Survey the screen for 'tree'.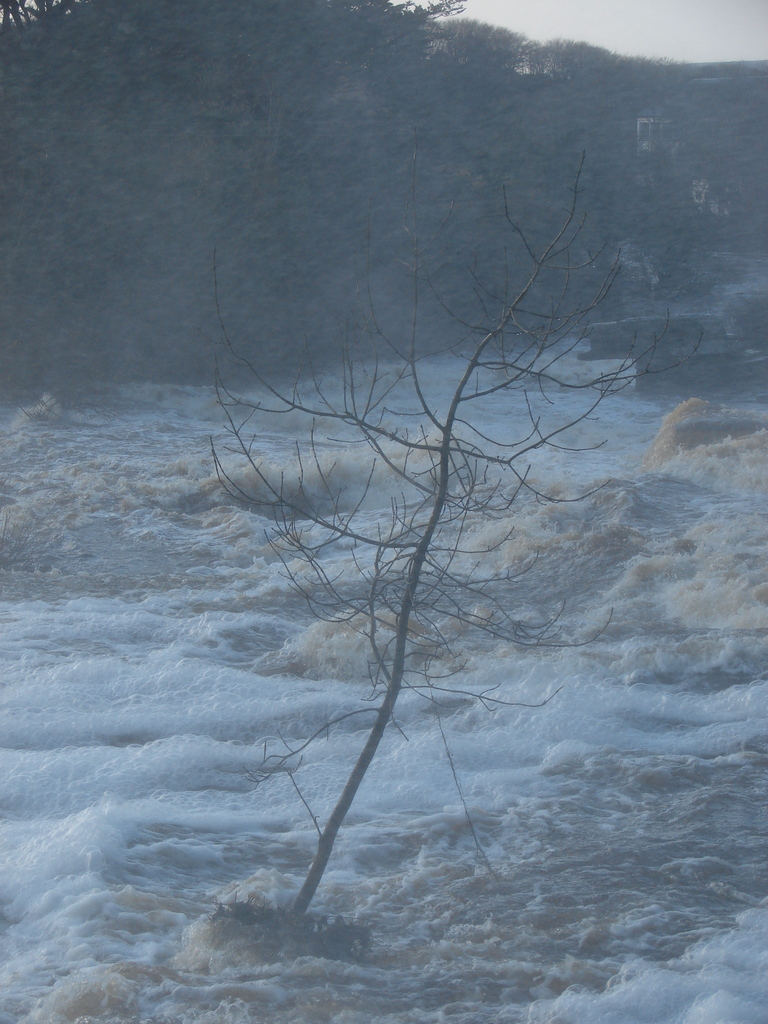
Survey found: (212, 144, 705, 912).
